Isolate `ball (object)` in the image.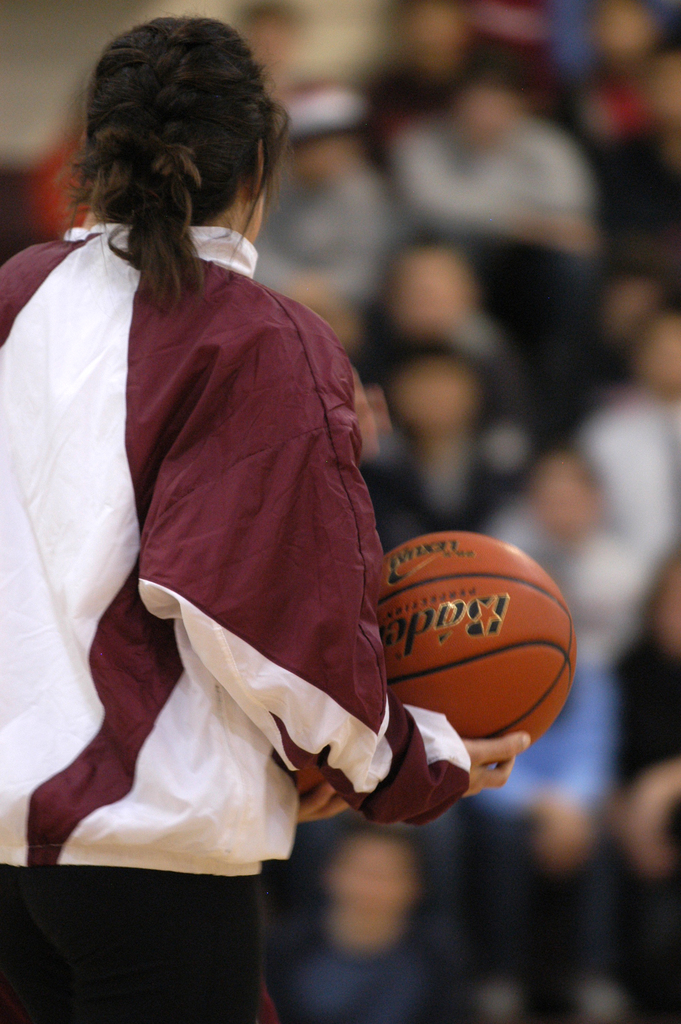
Isolated region: left=386, top=535, right=577, bottom=746.
